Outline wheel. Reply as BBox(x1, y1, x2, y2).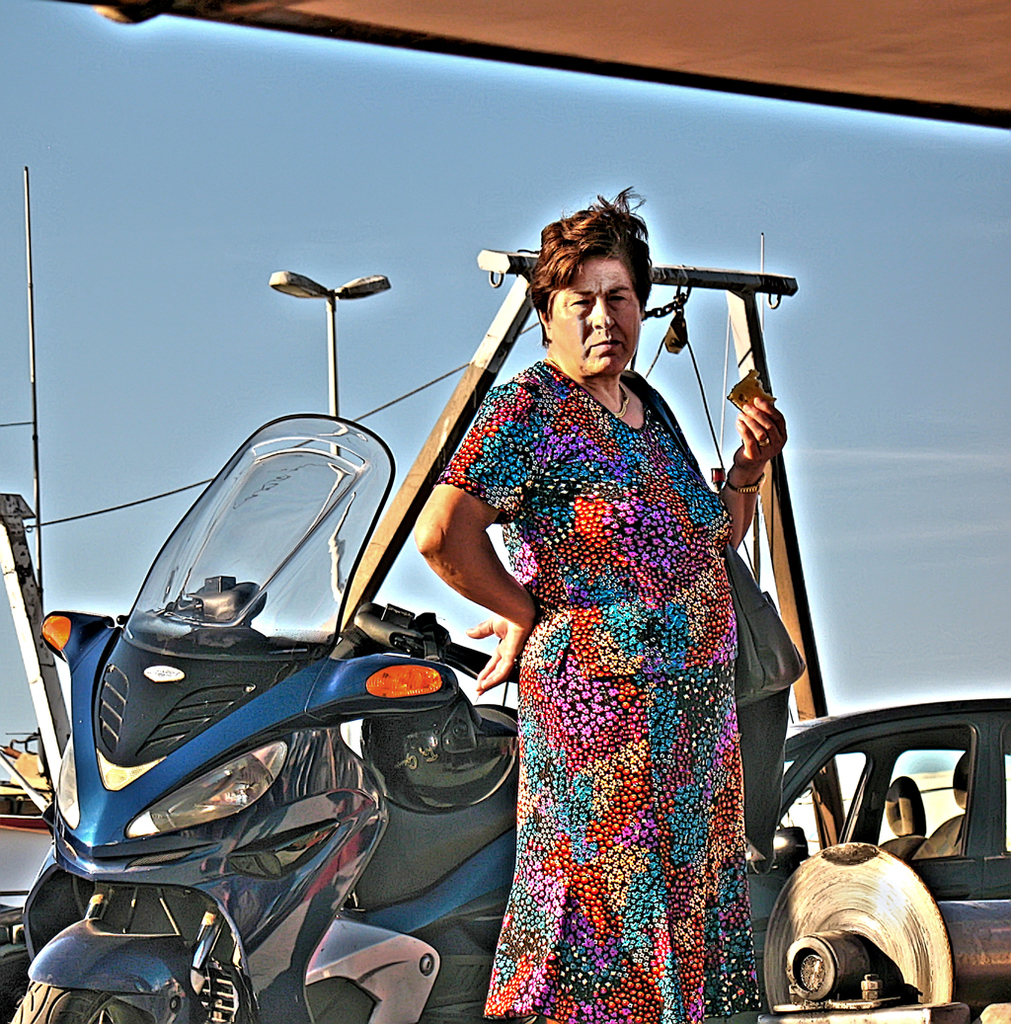
BBox(754, 832, 953, 1008).
